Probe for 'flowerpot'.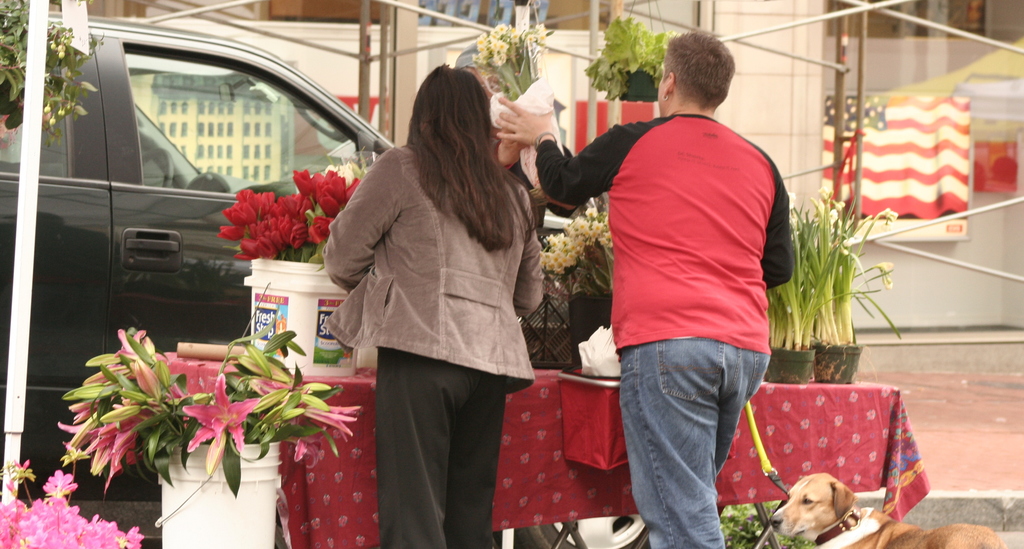
Probe result: box(243, 253, 358, 378).
